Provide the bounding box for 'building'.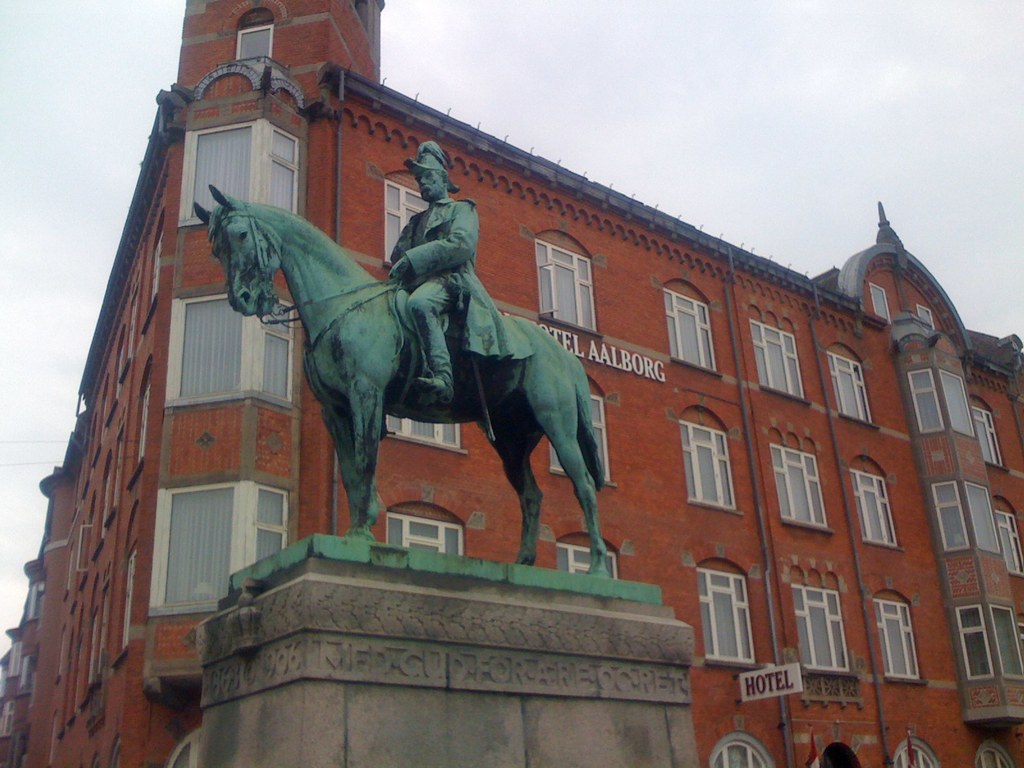
{"x1": 0, "y1": 0, "x2": 1023, "y2": 767}.
